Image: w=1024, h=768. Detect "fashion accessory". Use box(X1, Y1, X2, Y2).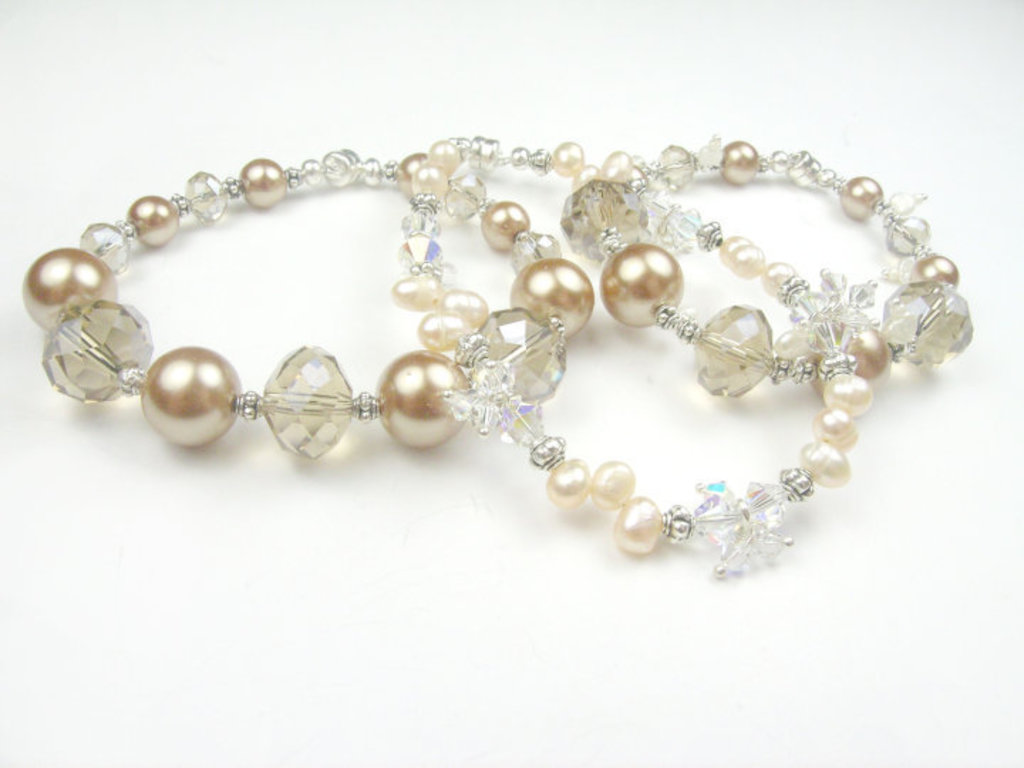
box(20, 151, 596, 462).
